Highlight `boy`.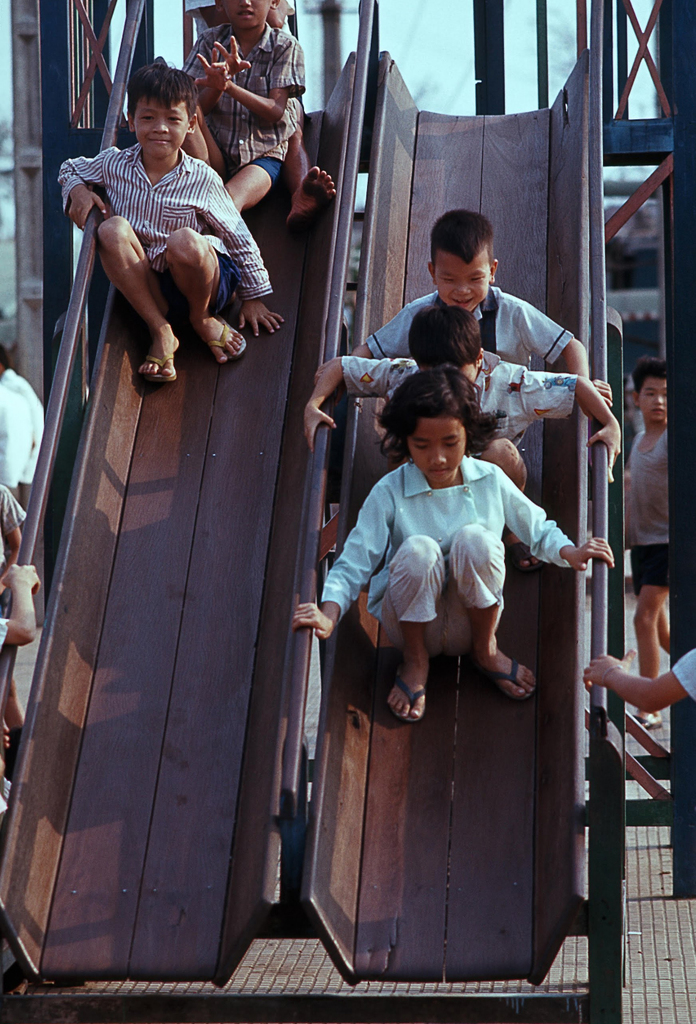
Highlighted region: left=621, top=360, right=670, bottom=730.
